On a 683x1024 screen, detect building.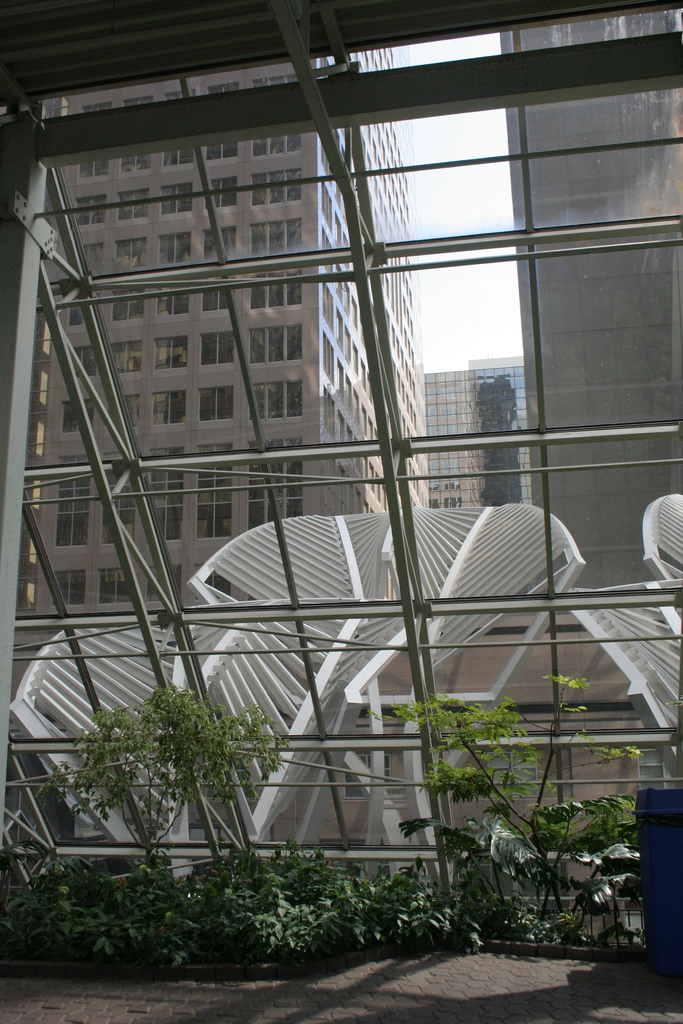
bbox=[507, 6, 682, 589].
